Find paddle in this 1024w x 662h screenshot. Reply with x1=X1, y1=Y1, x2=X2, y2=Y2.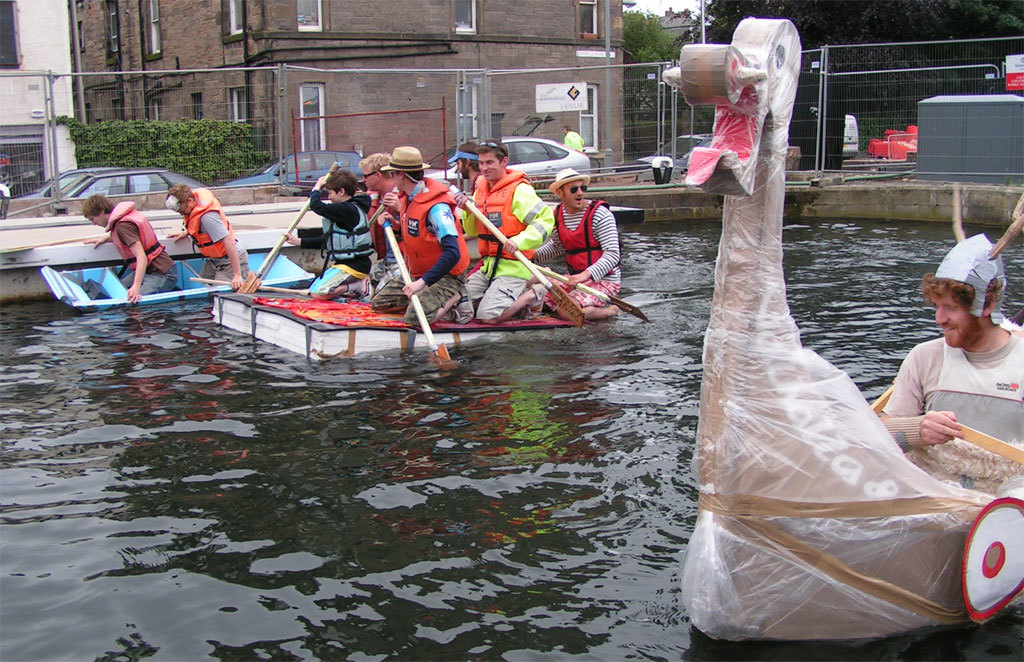
x1=236, y1=162, x2=340, y2=293.
